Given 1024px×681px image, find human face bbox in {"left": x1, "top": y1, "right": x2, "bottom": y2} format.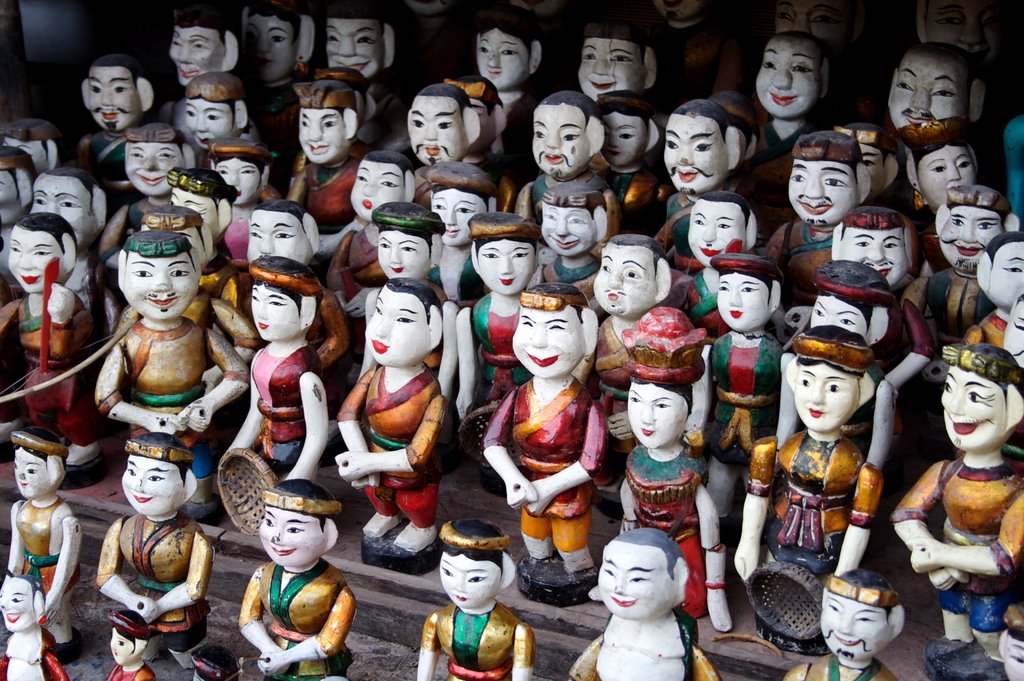
{"left": 430, "top": 186, "right": 486, "bottom": 246}.
